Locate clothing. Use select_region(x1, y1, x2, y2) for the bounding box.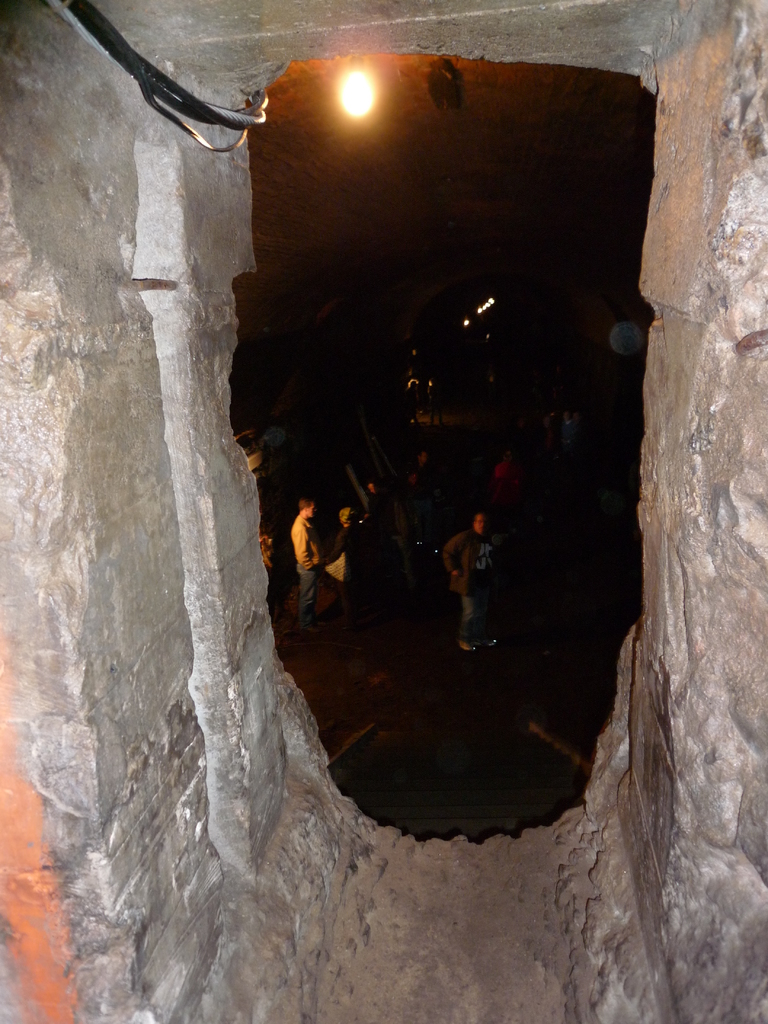
select_region(407, 463, 440, 554).
